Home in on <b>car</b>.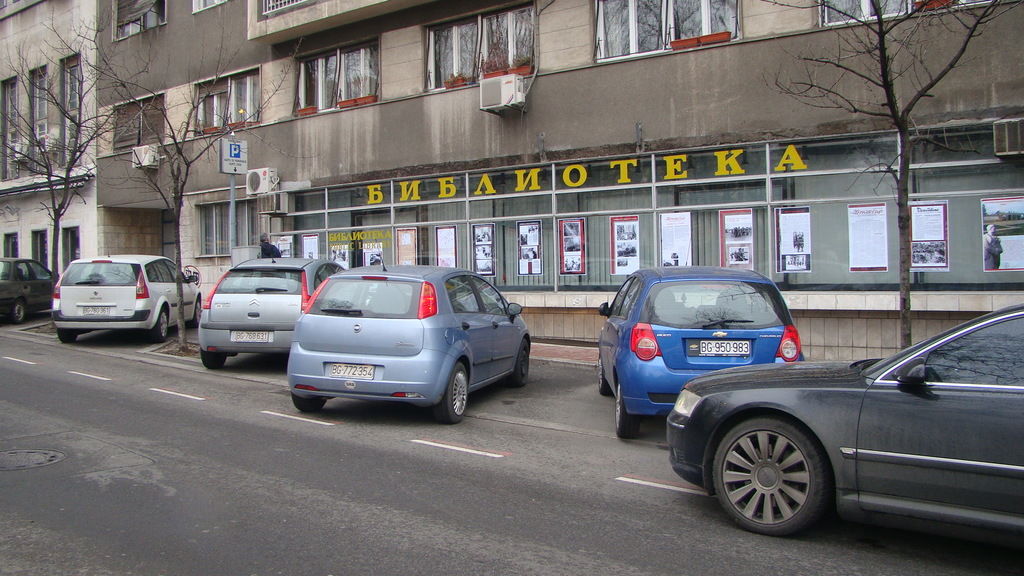
Homed in at l=286, t=259, r=538, b=427.
